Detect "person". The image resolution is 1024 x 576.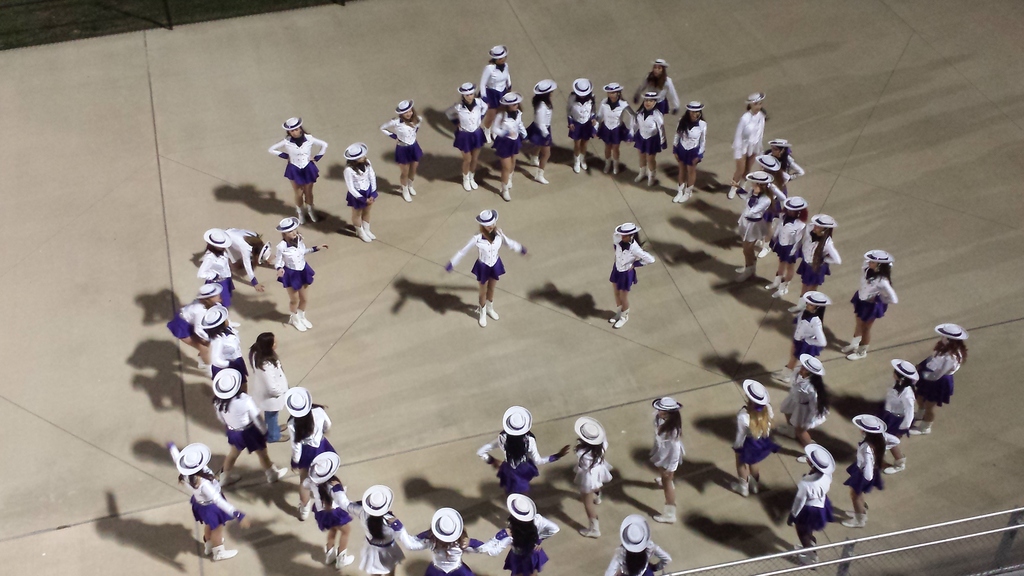
568,78,600,175.
